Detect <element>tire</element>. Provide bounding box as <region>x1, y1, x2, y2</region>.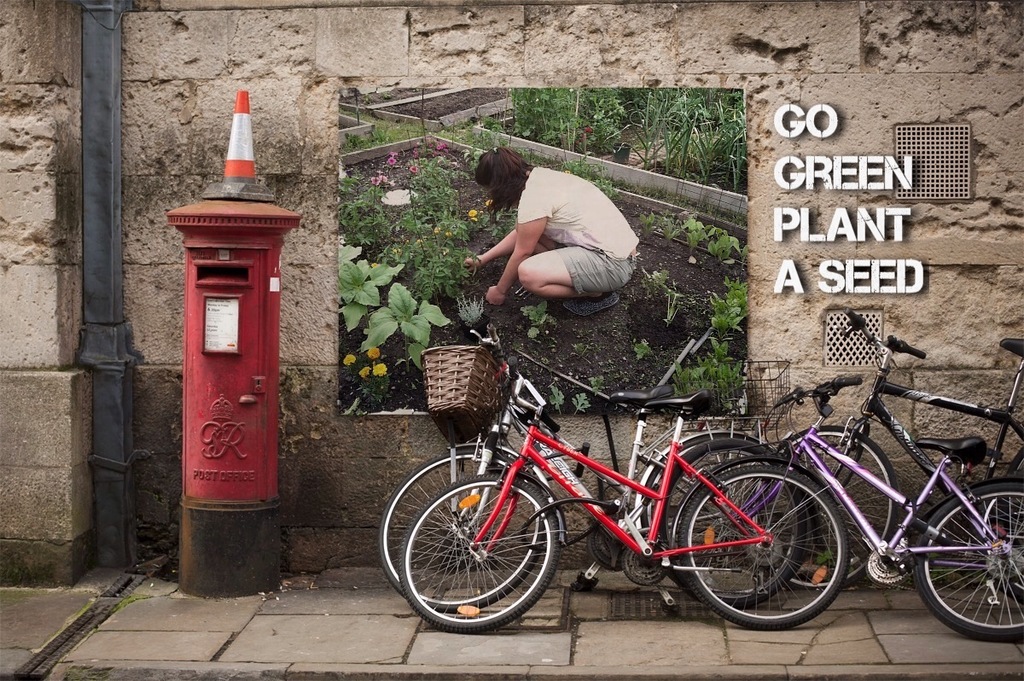
<region>912, 480, 1023, 636</region>.
